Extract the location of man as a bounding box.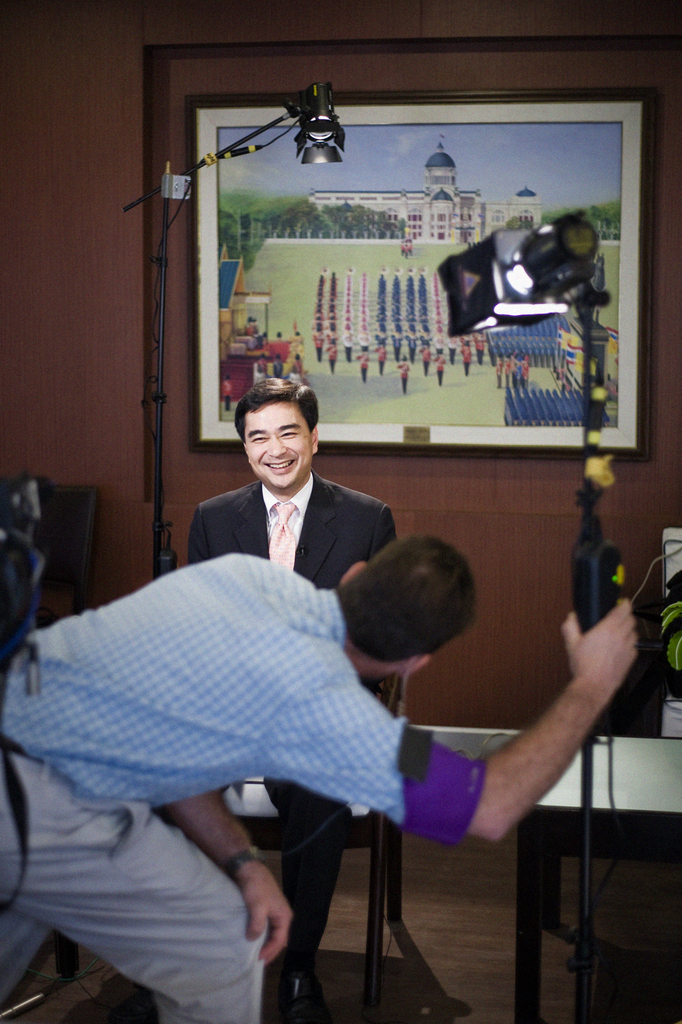
bbox=(220, 378, 234, 414).
